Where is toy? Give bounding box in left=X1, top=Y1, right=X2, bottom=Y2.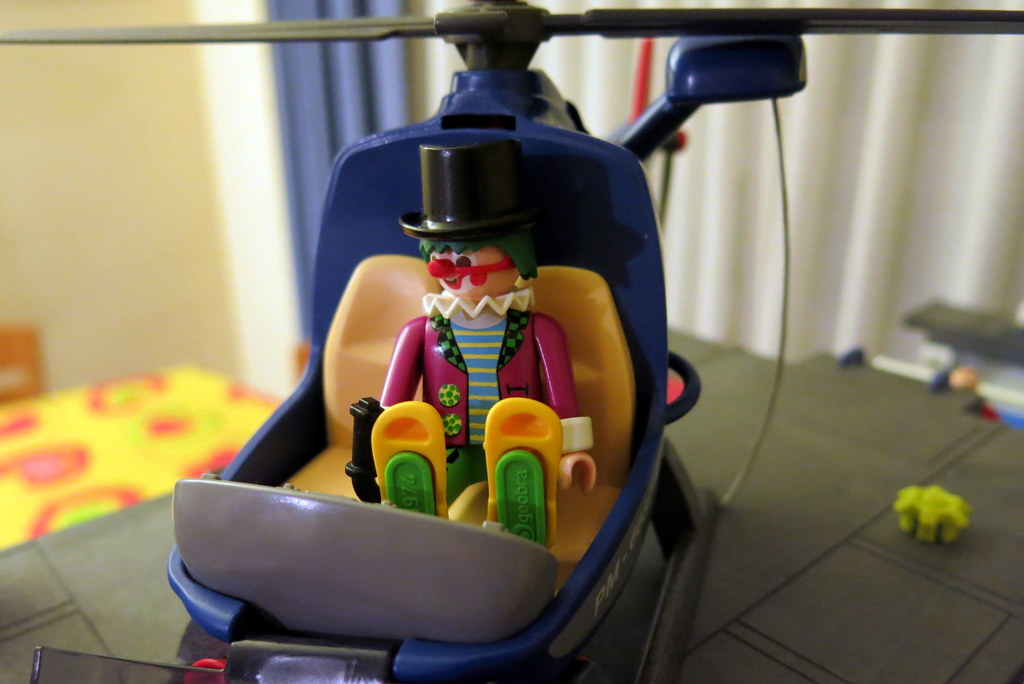
left=339, top=128, right=611, bottom=563.
